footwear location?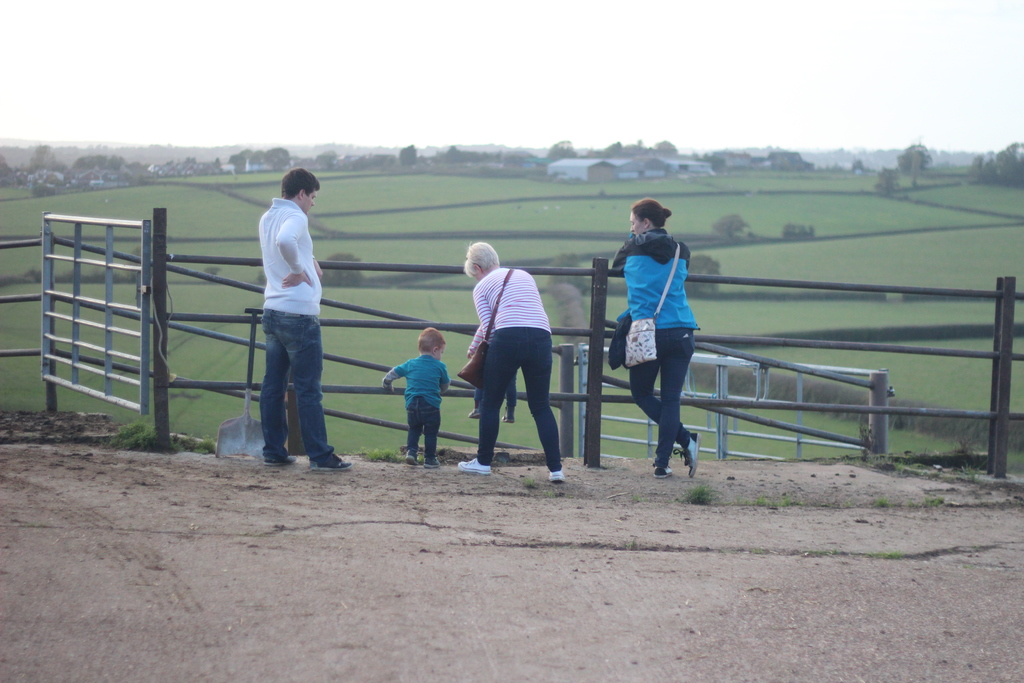
left=652, top=463, right=676, bottom=477
